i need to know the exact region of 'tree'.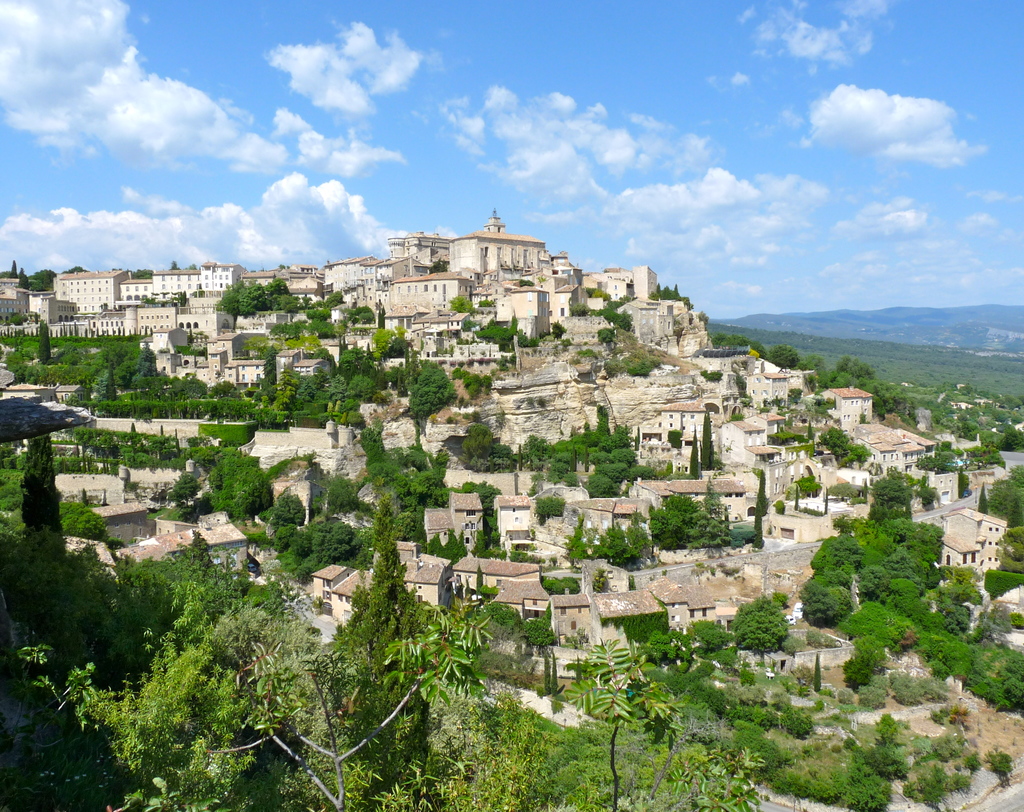
Region: 733/597/788/659.
